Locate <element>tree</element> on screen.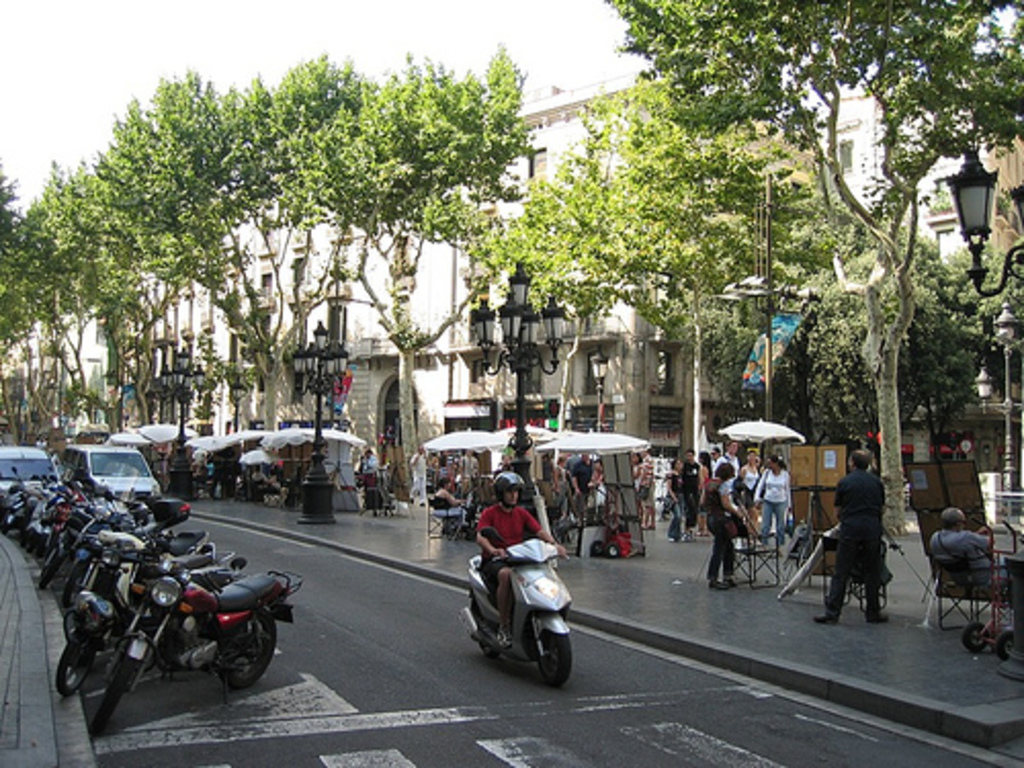
On screen at l=51, t=160, r=170, b=408.
